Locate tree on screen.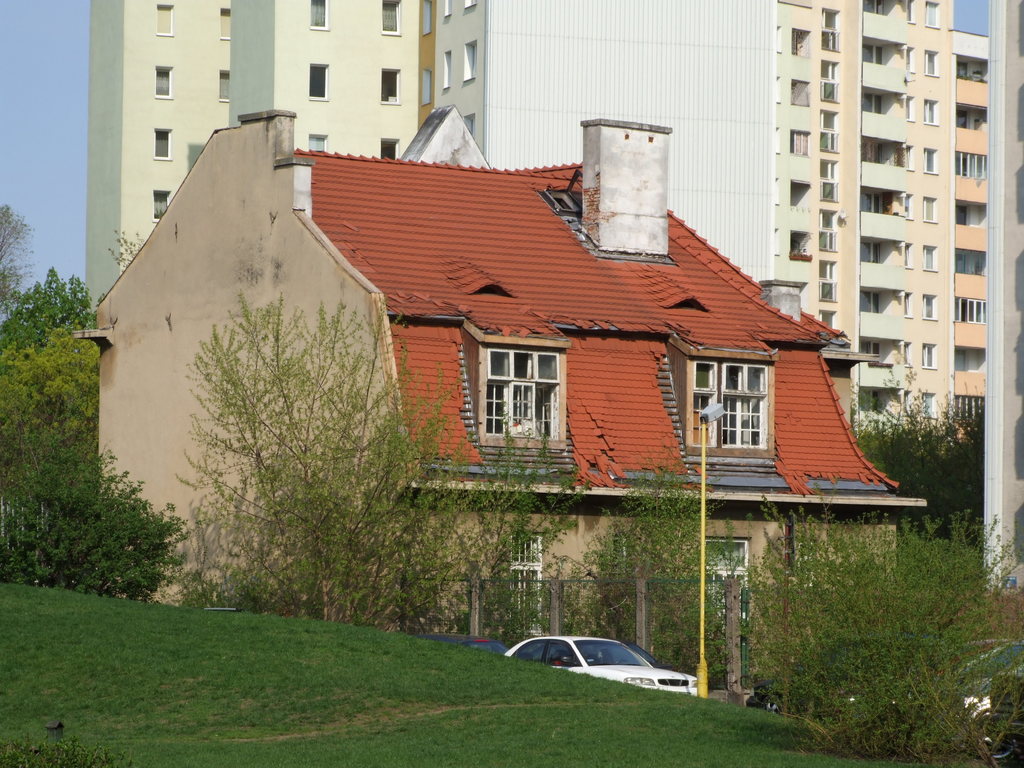
On screen at [0,267,107,362].
